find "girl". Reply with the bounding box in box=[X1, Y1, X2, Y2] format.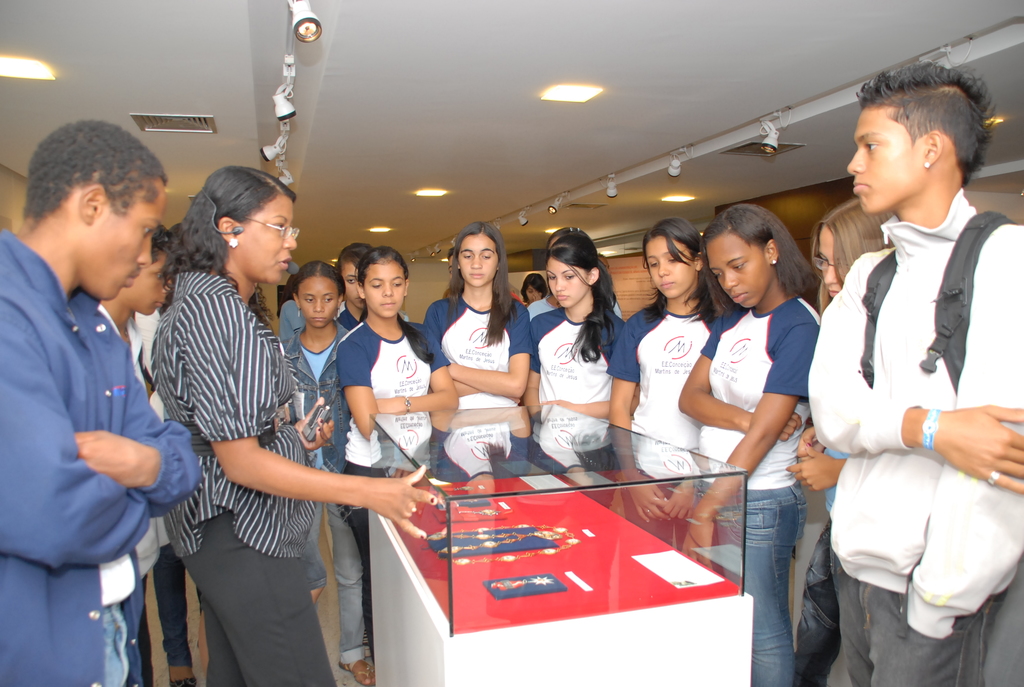
box=[333, 240, 374, 335].
